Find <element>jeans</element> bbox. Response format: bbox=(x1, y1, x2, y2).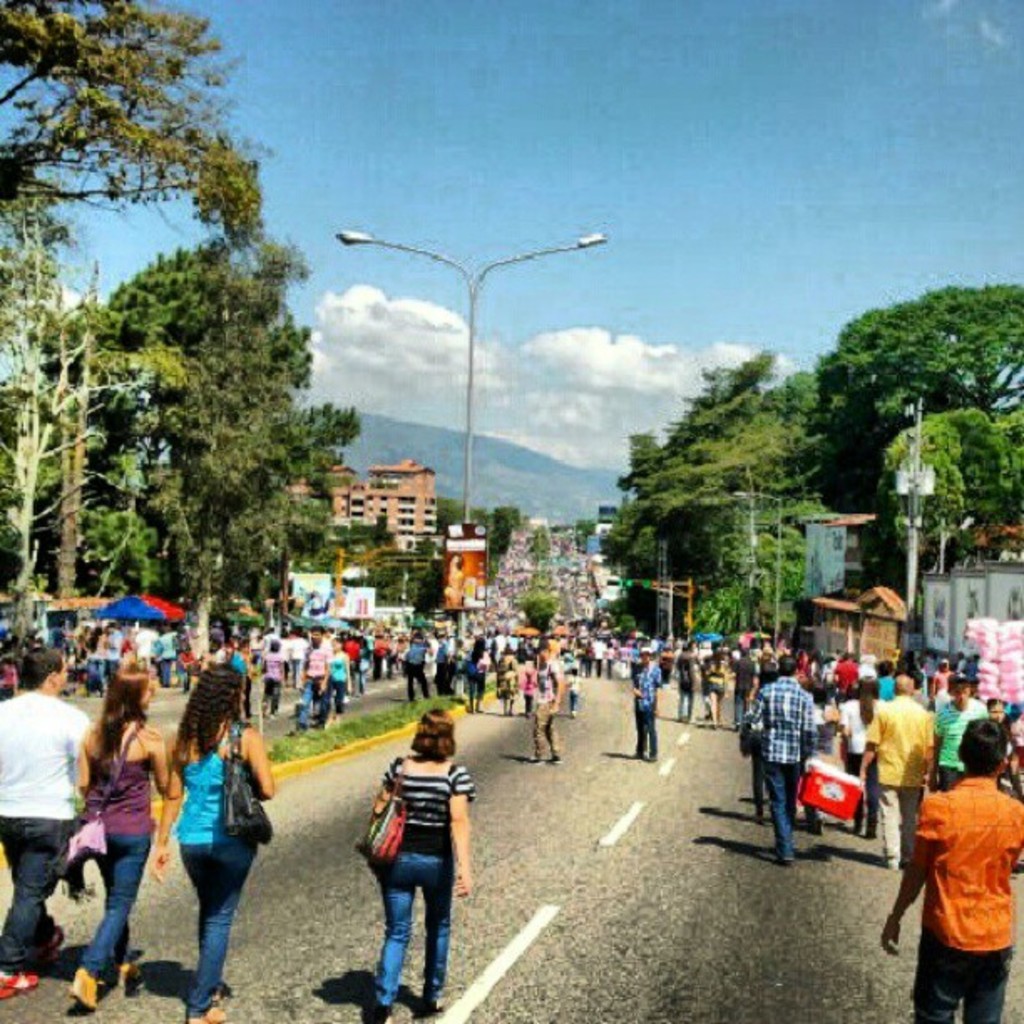
bbox=(296, 669, 333, 728).
